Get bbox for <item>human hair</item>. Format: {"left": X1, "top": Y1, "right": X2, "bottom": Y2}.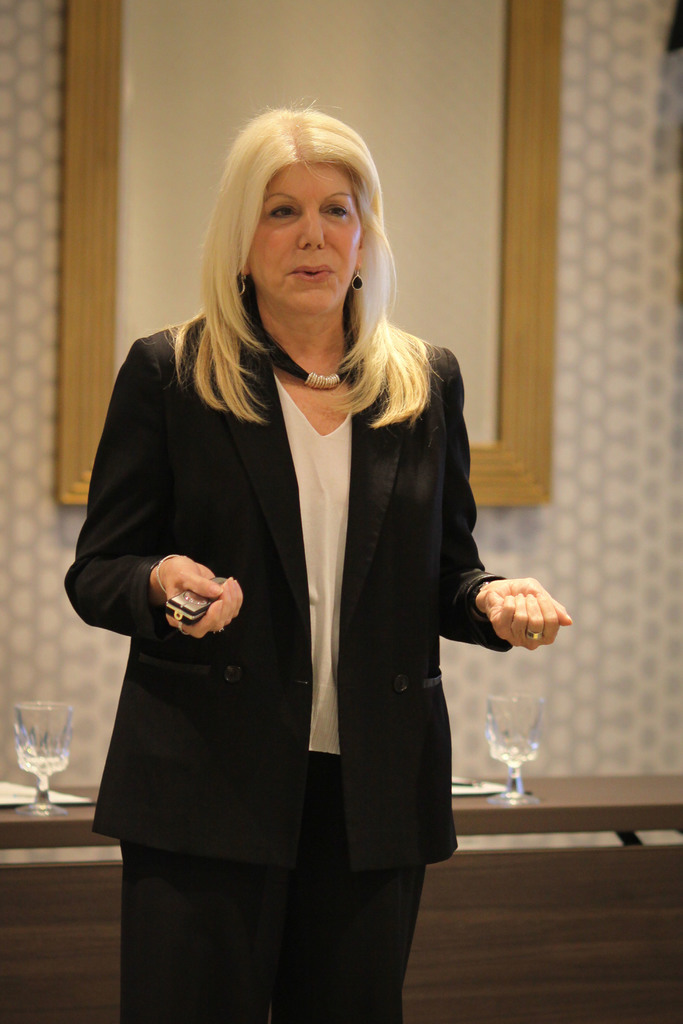
{"left": 161, "top": 95, "right": 408, "bottom": 448}.
